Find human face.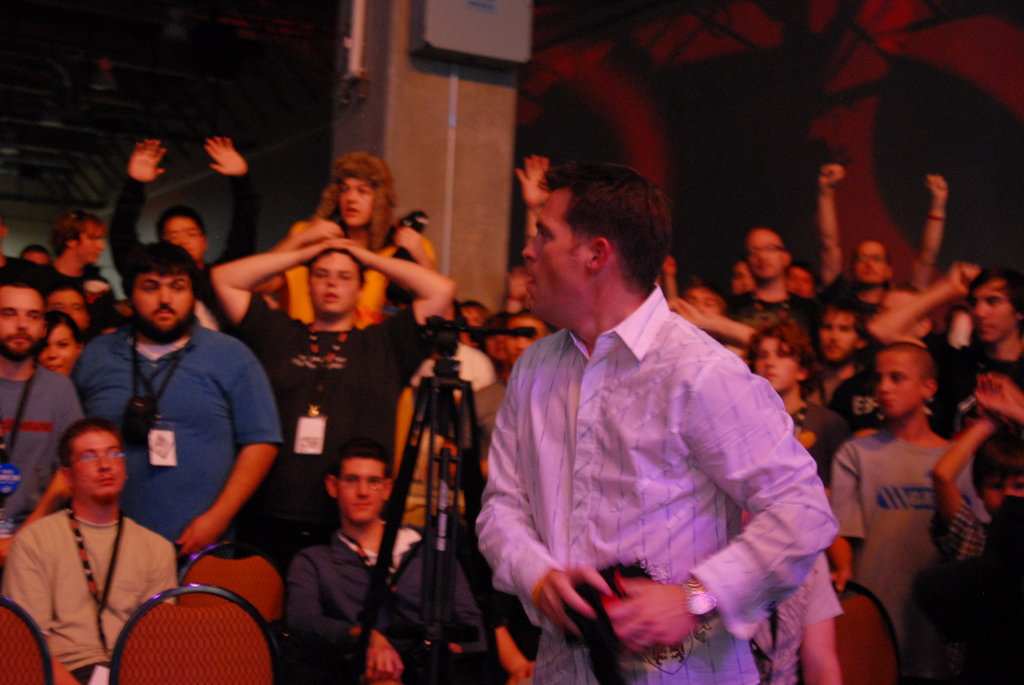
{"x1": 0, "y1": 283, "x2": 46, "y2": 358}.
